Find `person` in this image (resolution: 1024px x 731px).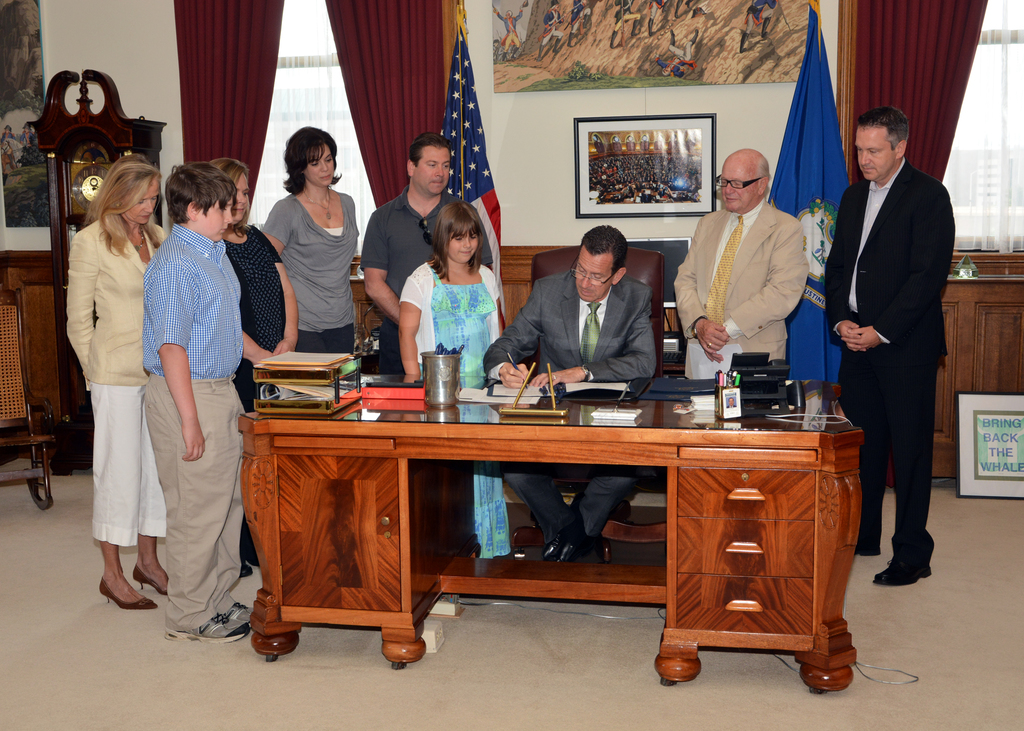
<box>216,156,298,402</box>.
